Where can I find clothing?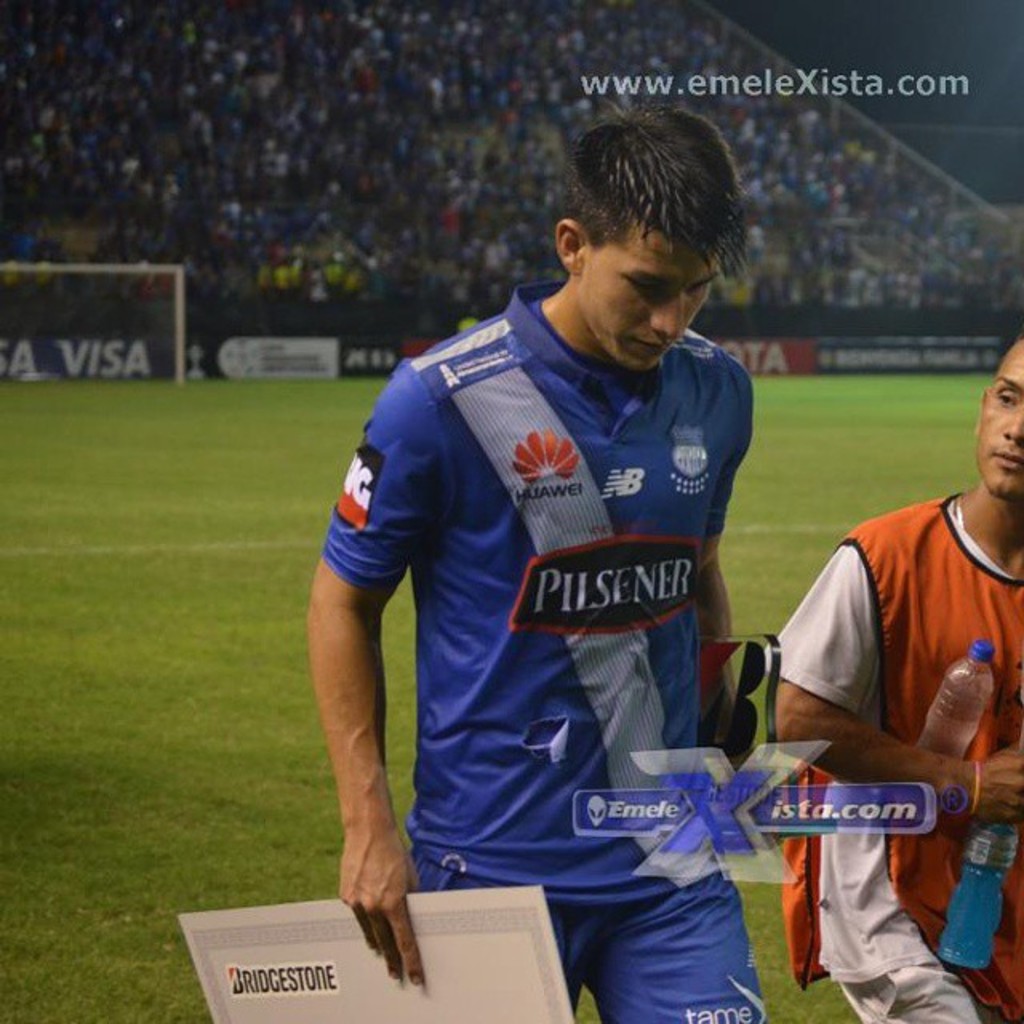
You can find it at [x1=763, y1=490, x2=1022, y2=1022].
